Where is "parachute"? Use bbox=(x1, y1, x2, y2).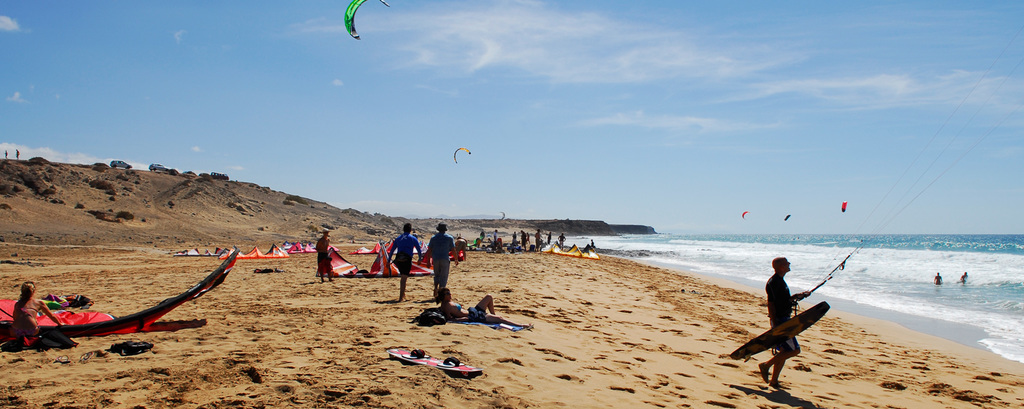
bbox=(547, 238, 605, 261).
